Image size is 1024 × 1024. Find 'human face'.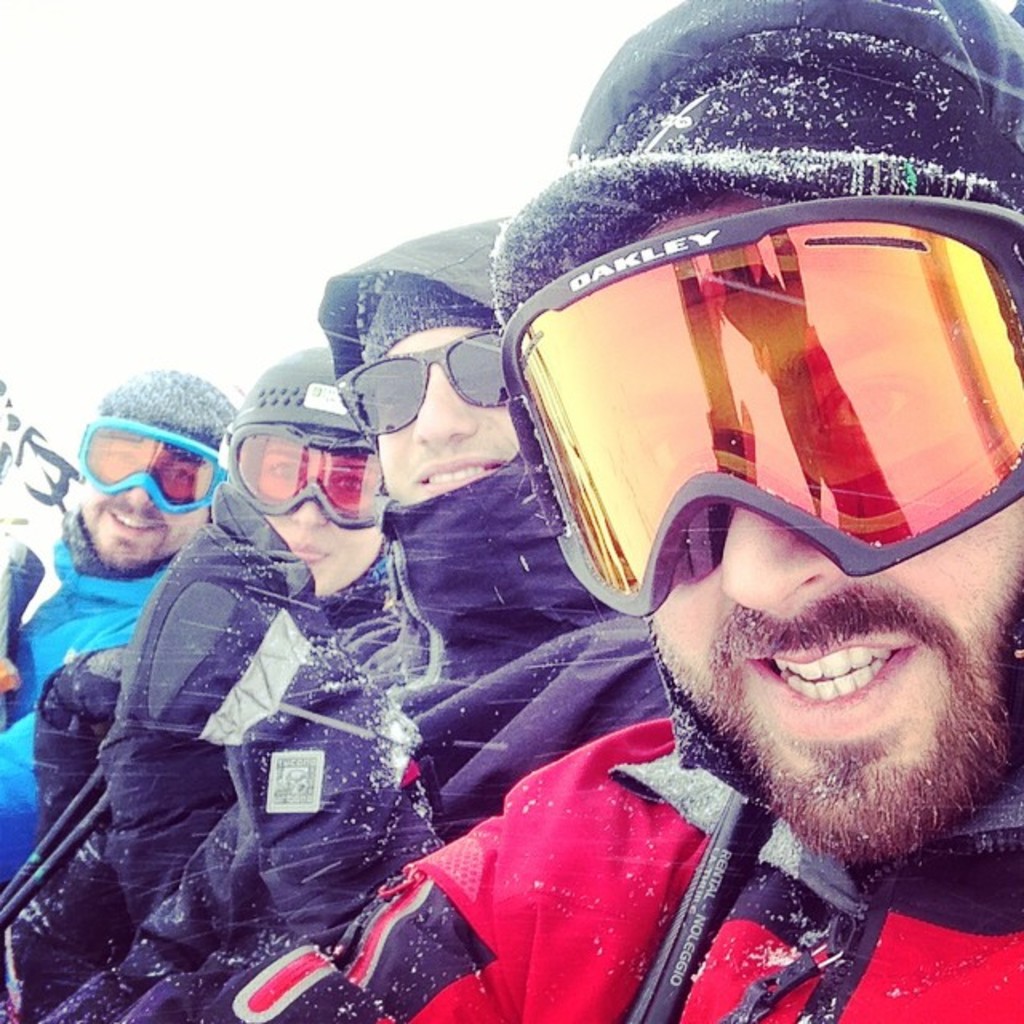
72:437:216:582.
